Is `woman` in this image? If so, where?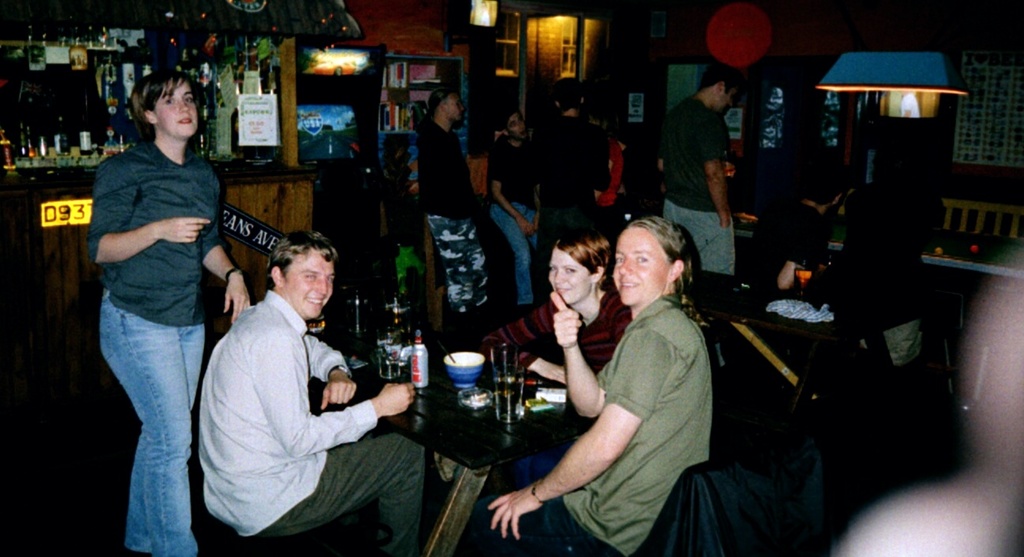
Yes, at bbox=(478, 225, 630, 491).
